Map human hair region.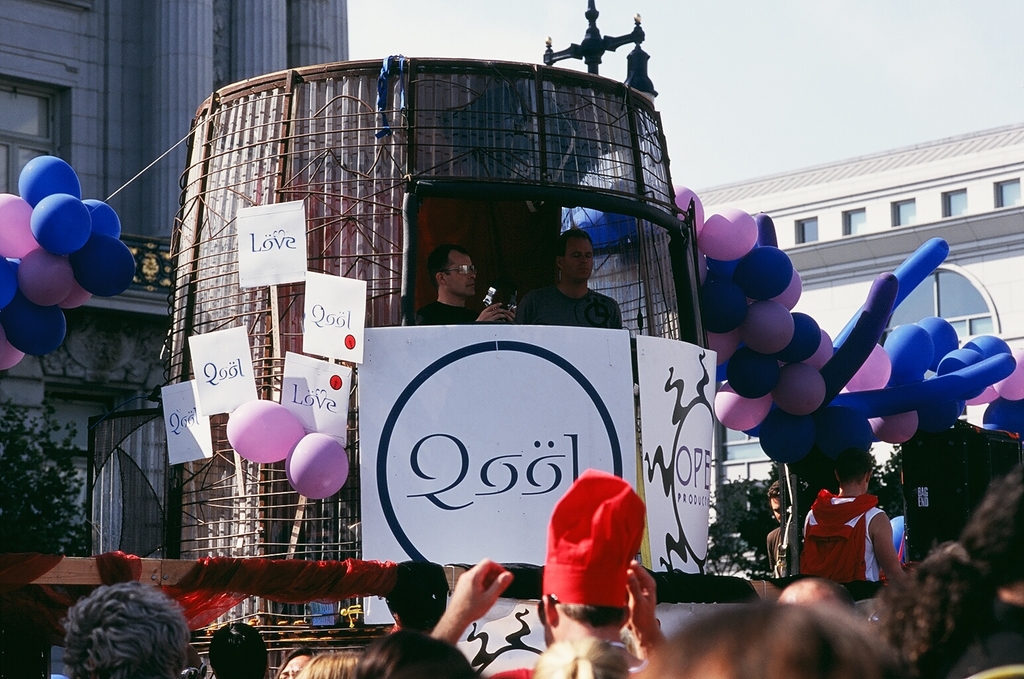
Mapped to (left=355, top=633, right=478, bottom=678).
